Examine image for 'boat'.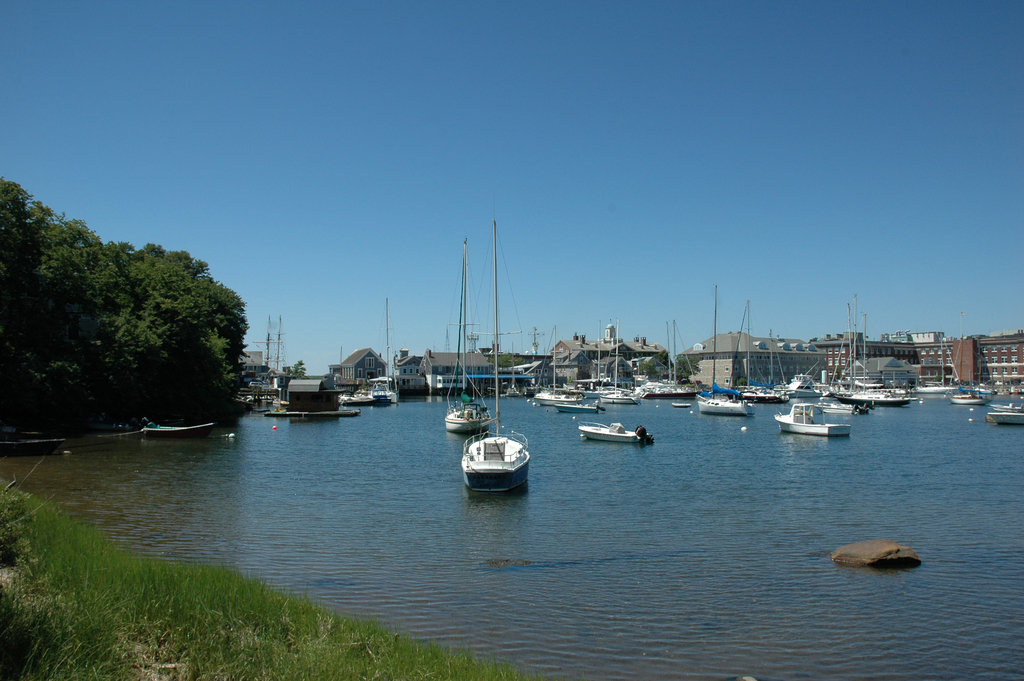
Examination result: detection(265, 375, 362, 417).
